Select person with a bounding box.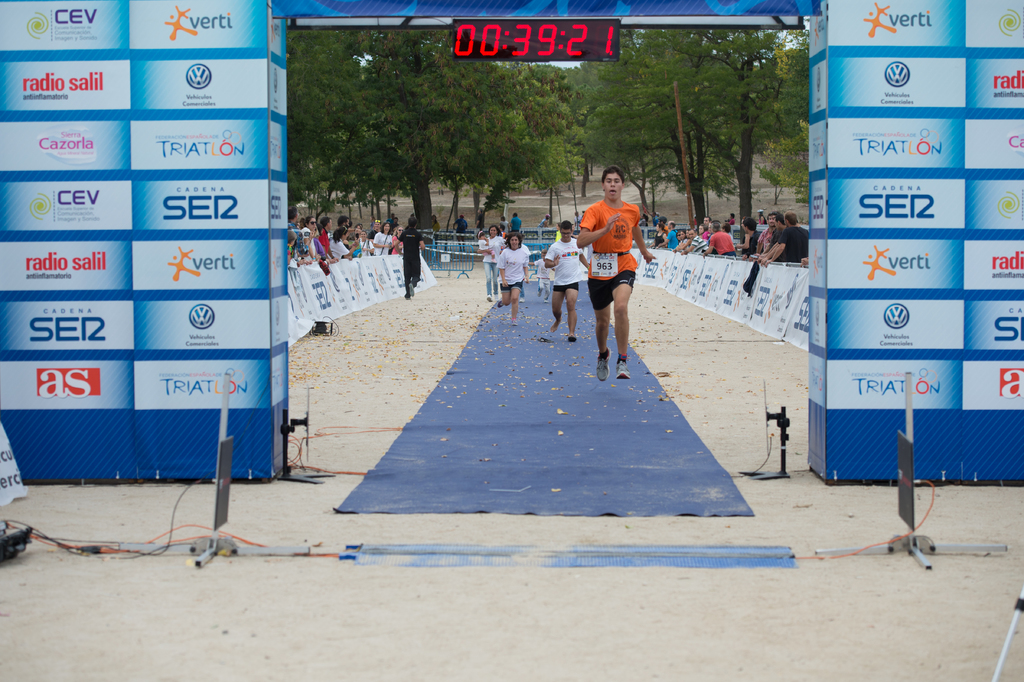
(541, 218, 601, 344).
